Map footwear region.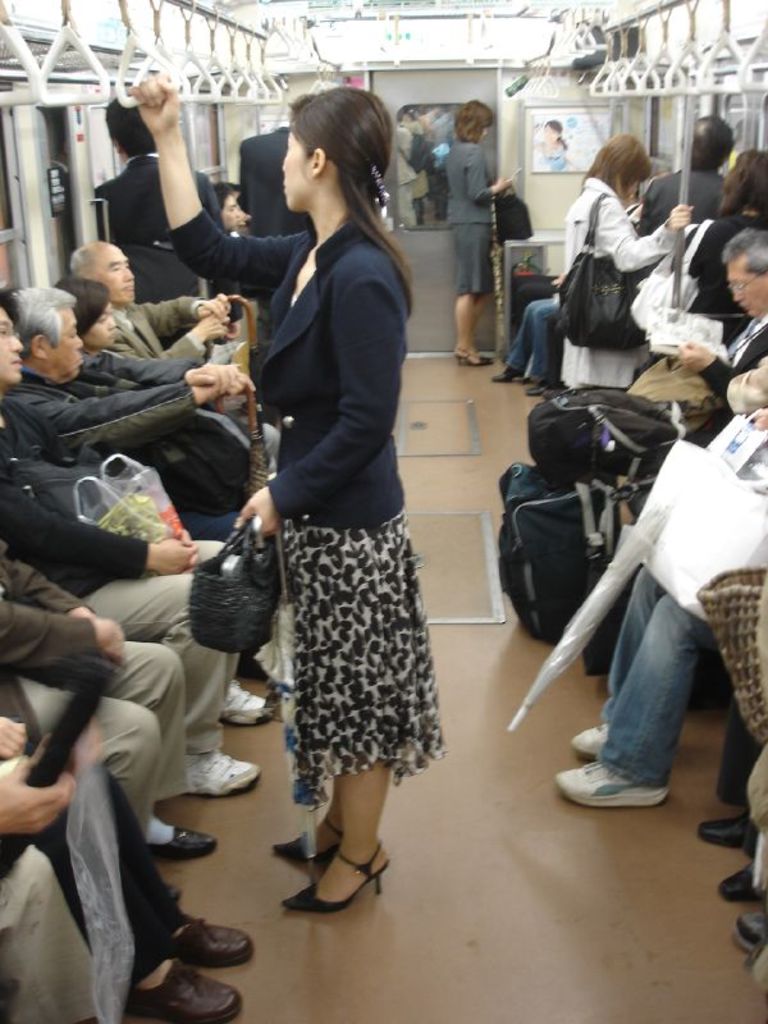
Mapped to select_region(524, 370, 553, 399).
